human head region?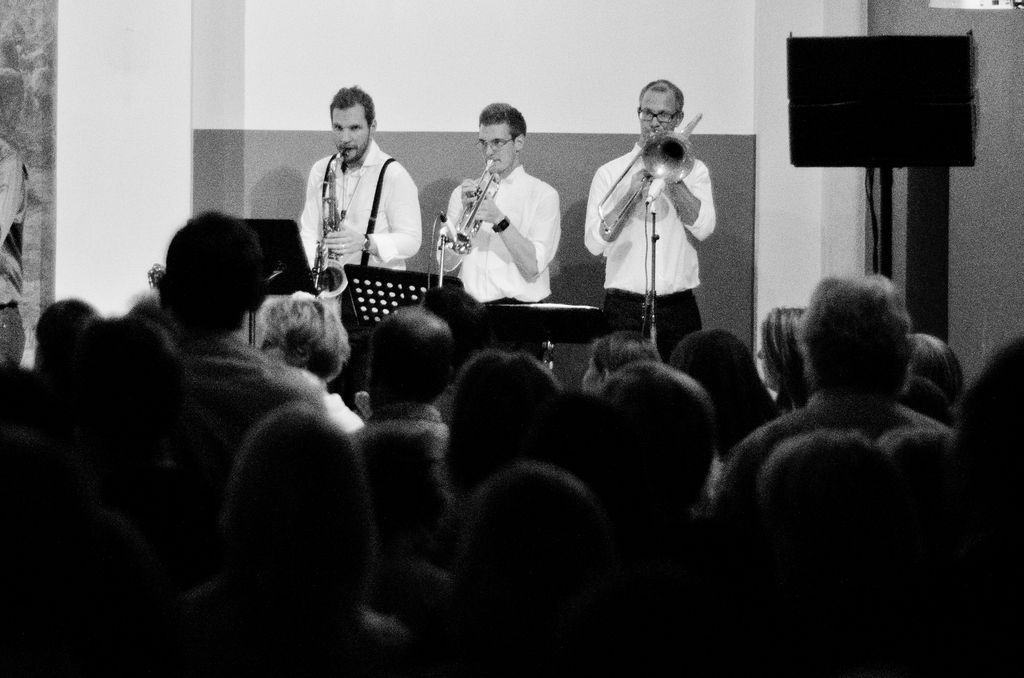
636 76 685 142
